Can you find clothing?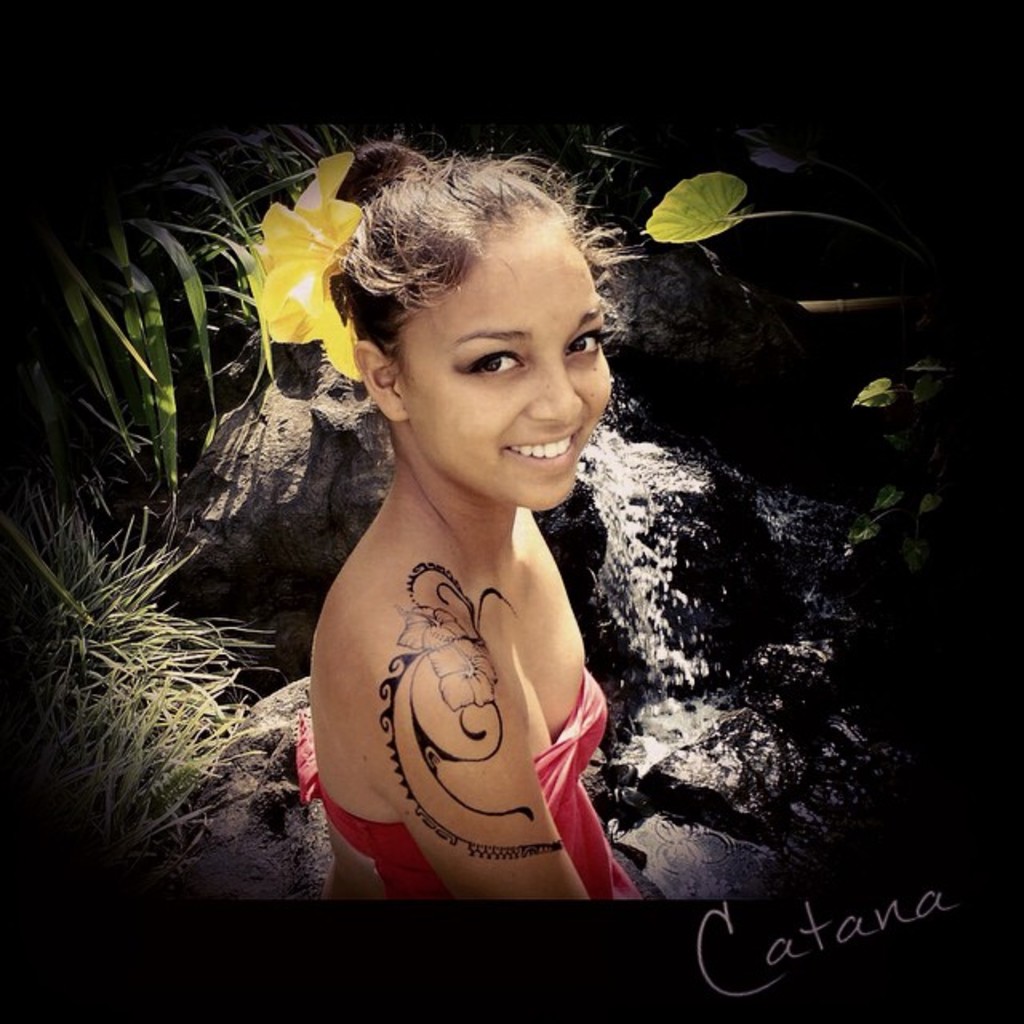
Yes, bounding box: 282, 669, 643, 898.
